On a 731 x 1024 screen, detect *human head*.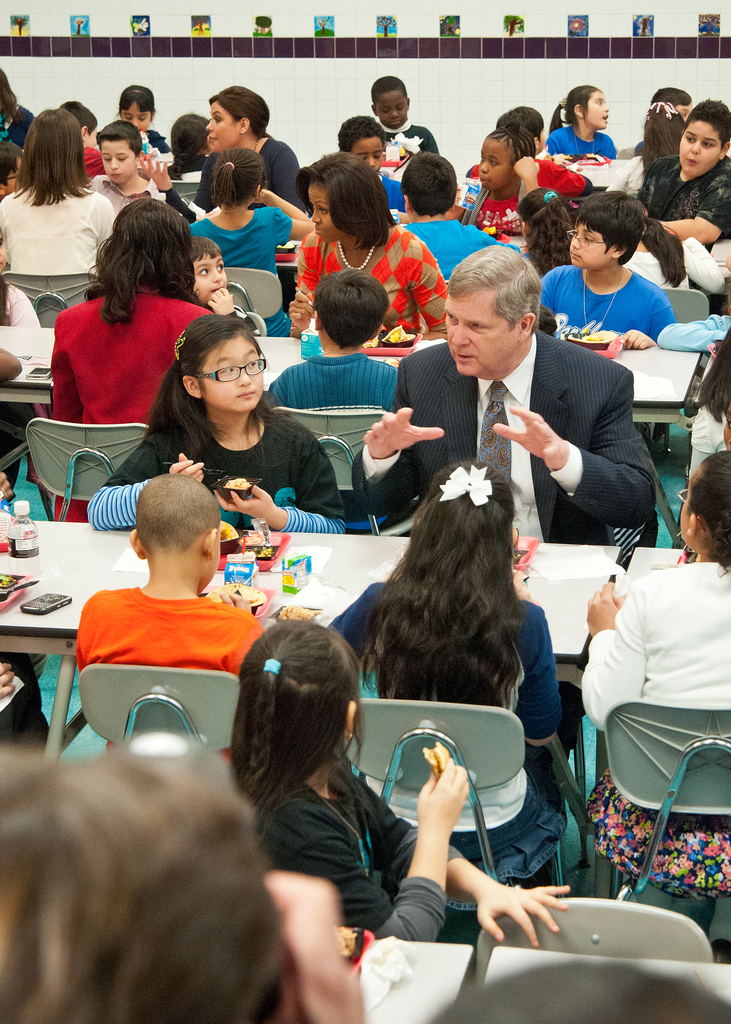
region(314, 265, 403, 350).
